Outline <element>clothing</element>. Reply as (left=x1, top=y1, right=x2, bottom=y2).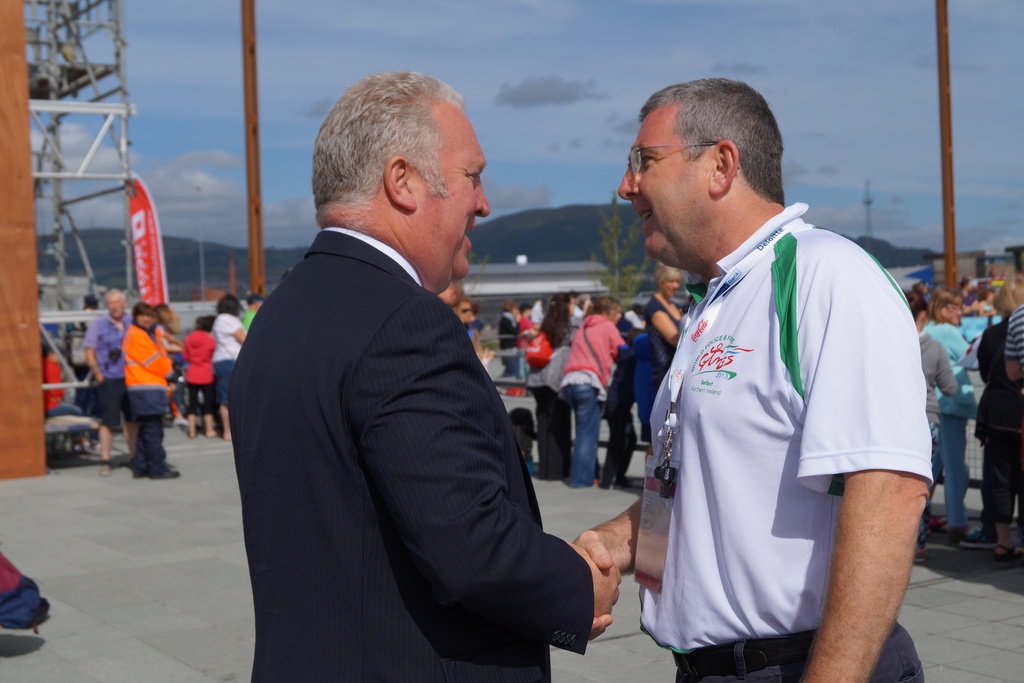
(left=564, top=316, right=626, bottom=472).
